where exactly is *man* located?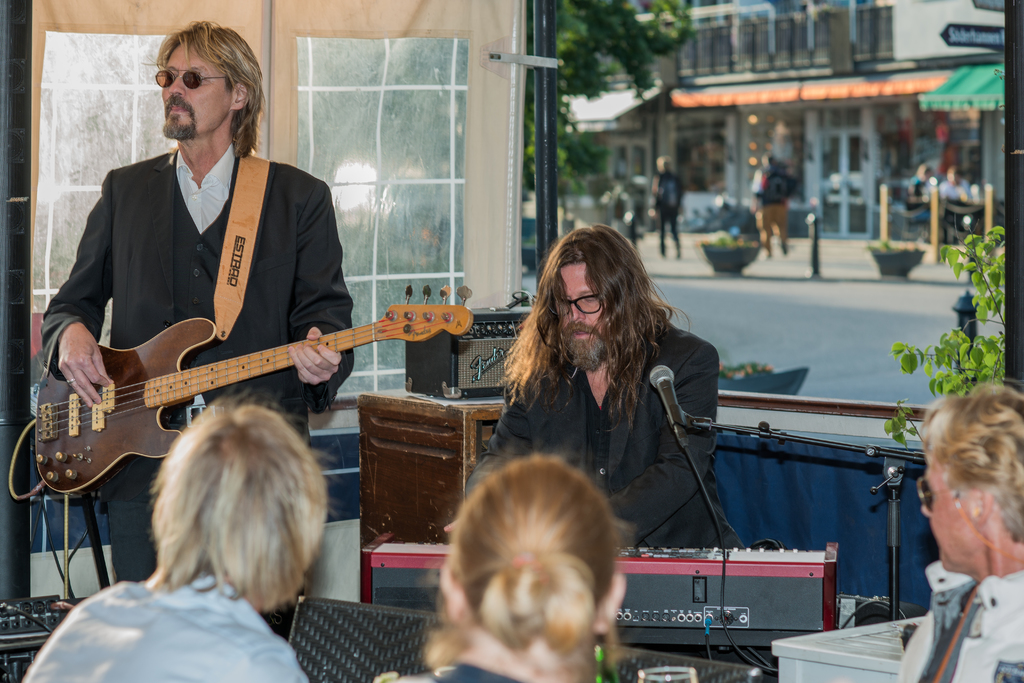
Its bounding box is box=[30, 42, 411, 576].
